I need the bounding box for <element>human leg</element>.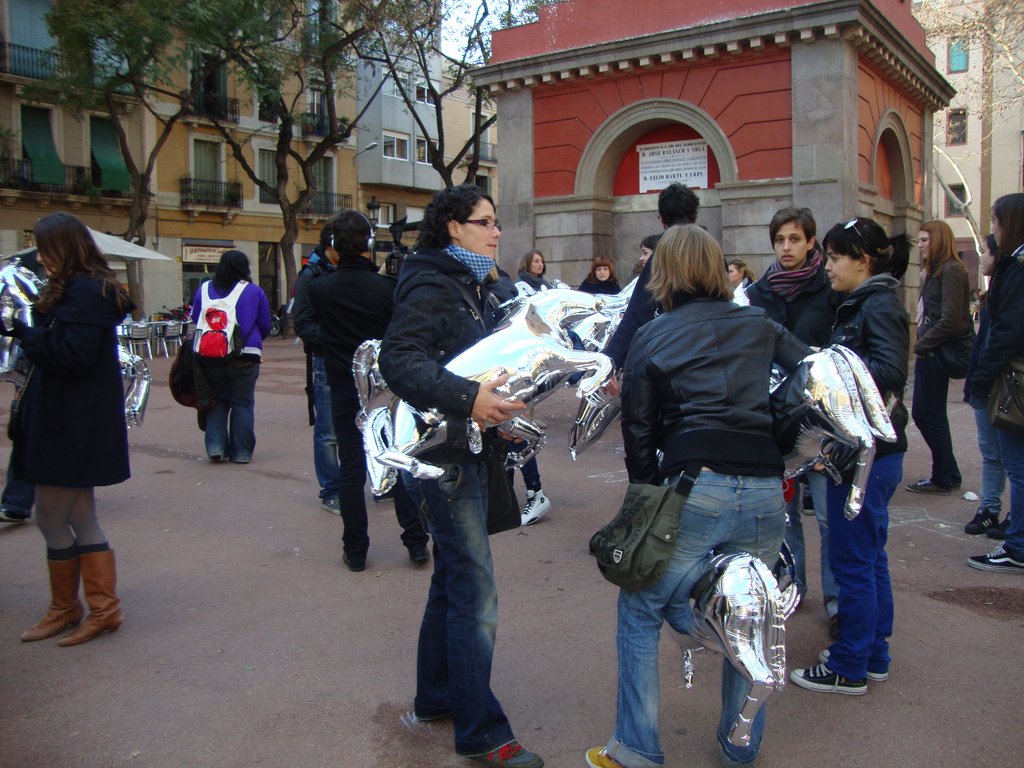
Here it is: box=[966, 397, 1002, 531].
